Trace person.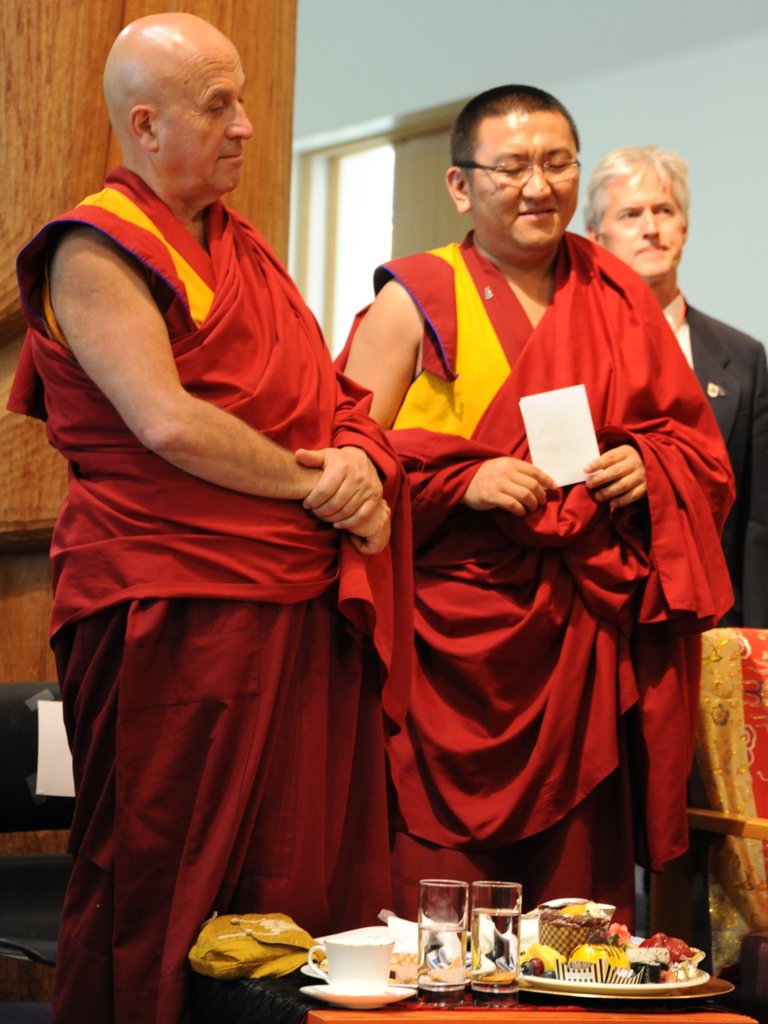
Traced to <box>583,145,767,643</box>.
